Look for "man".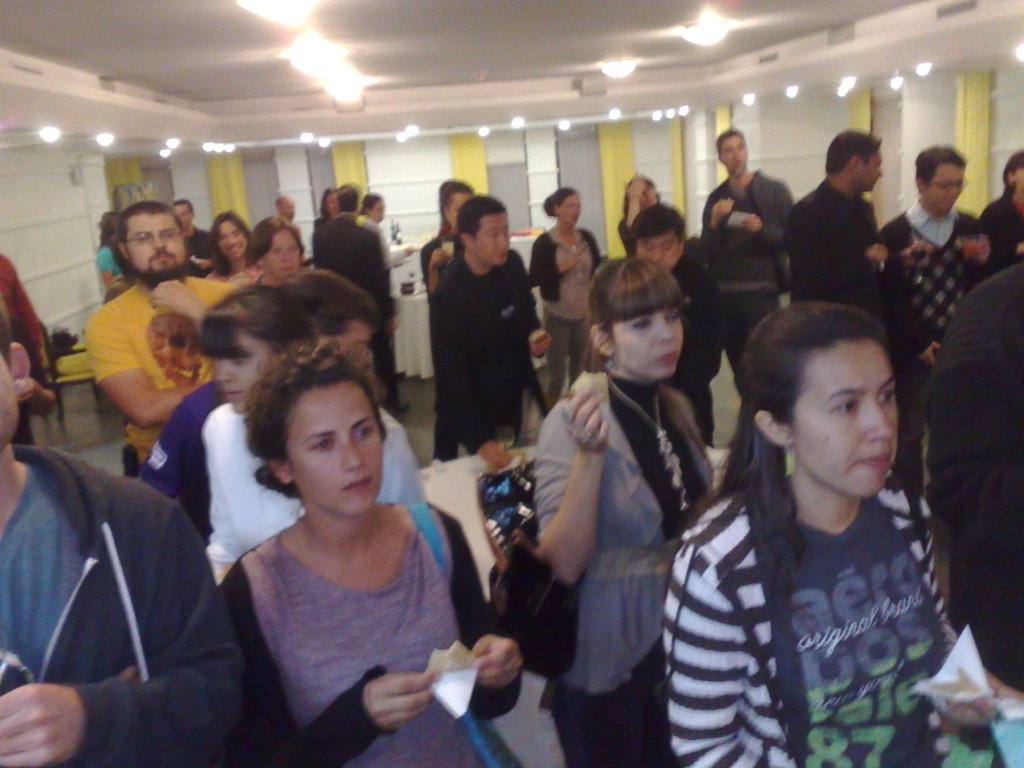
Found: [788,135,920,295].
